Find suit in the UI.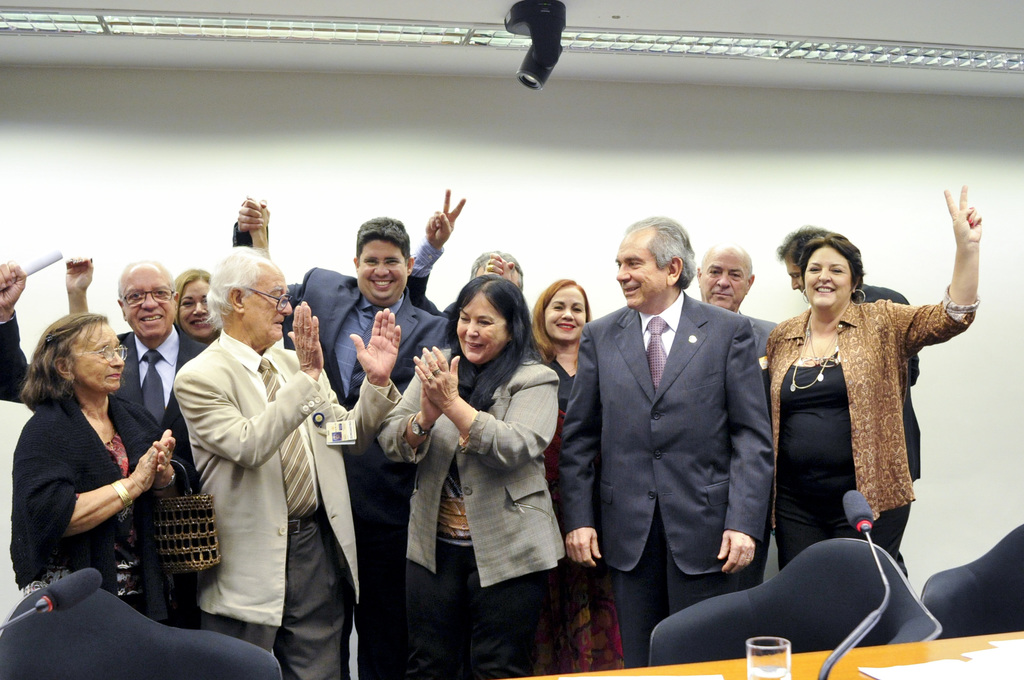
UI element at {"x1": 232, "y1": 221, "x2": 451, "y2": 679}.
